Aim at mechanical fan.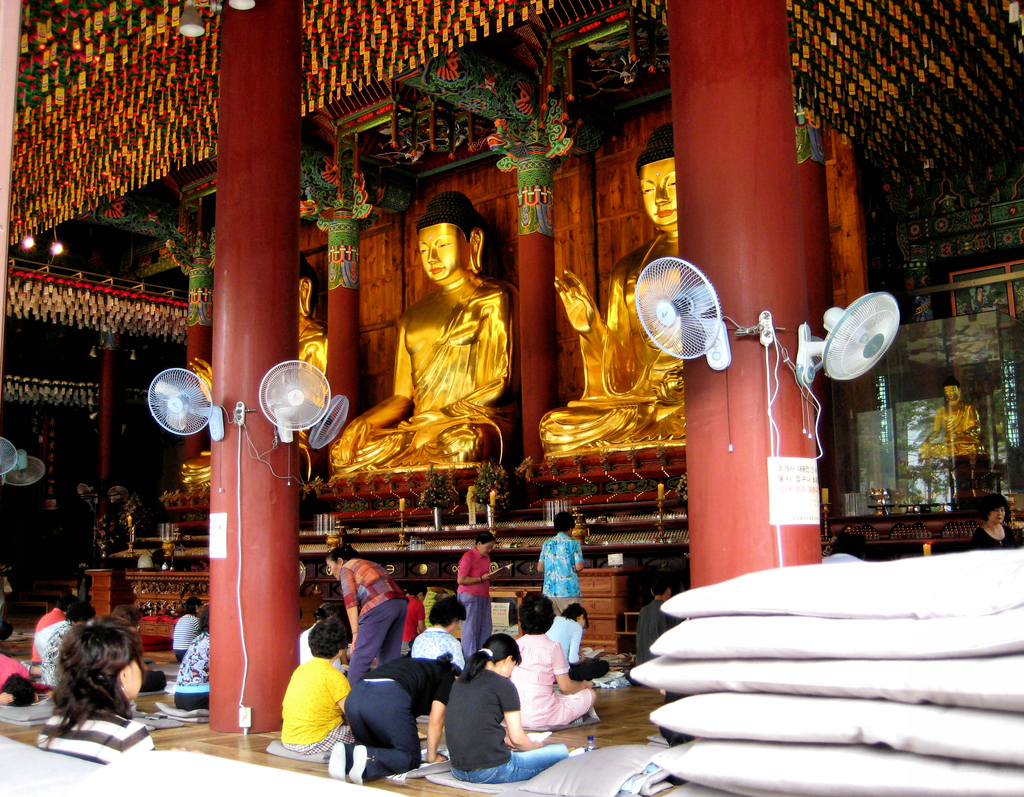
Aimed at (794,287,903,392).
